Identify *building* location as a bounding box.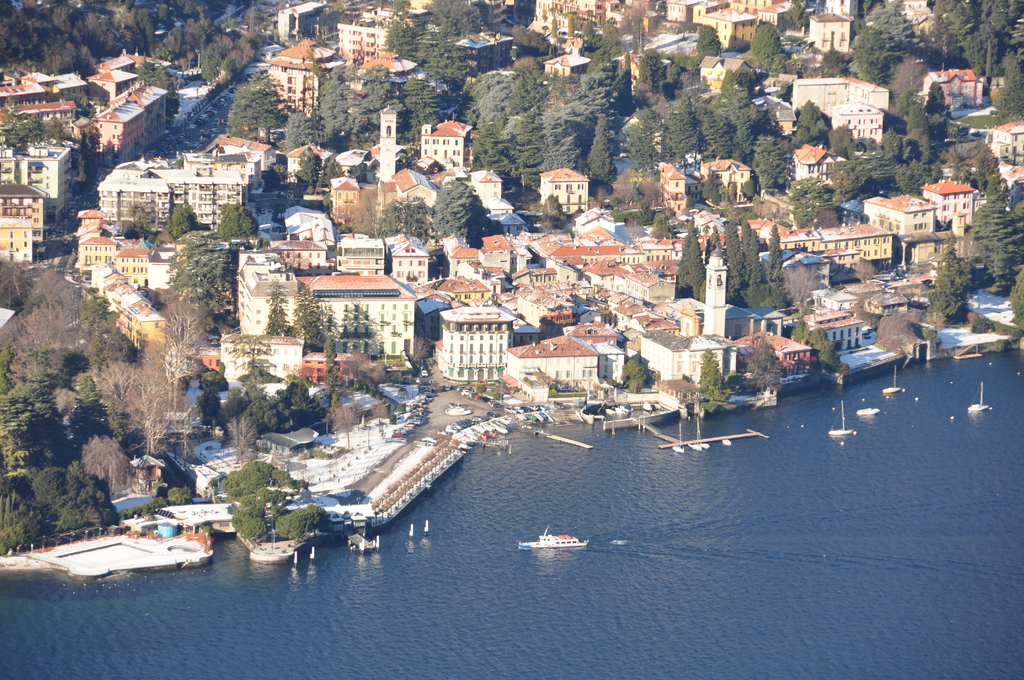
<bbox>789, 134, 852, 190</bbox>.
